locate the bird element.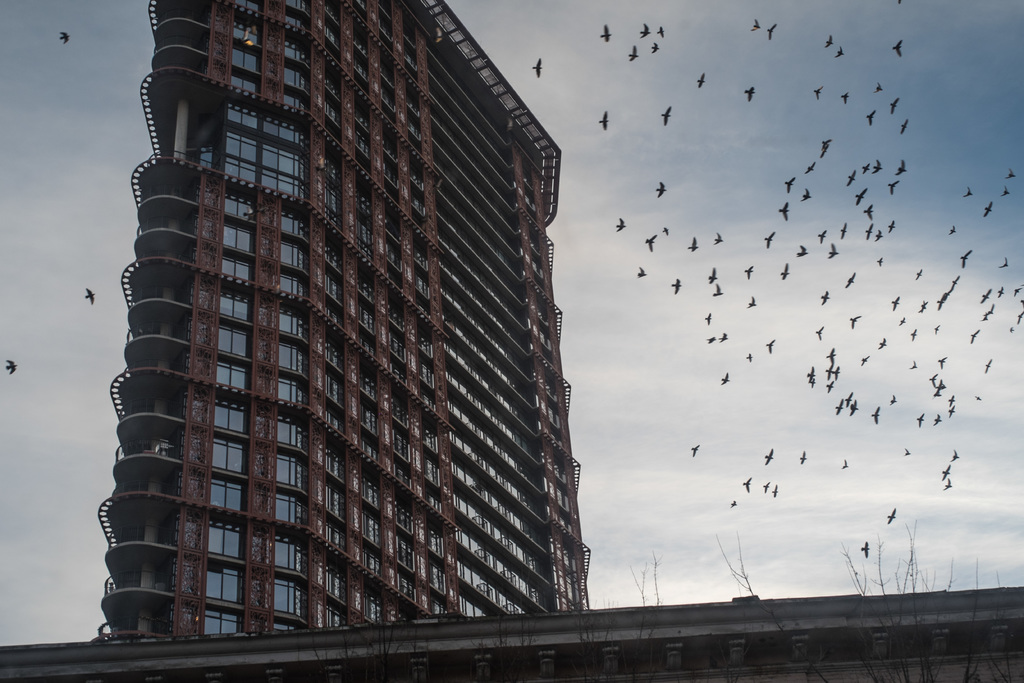
Element bbox: detection(697, 74, 703, 84).
